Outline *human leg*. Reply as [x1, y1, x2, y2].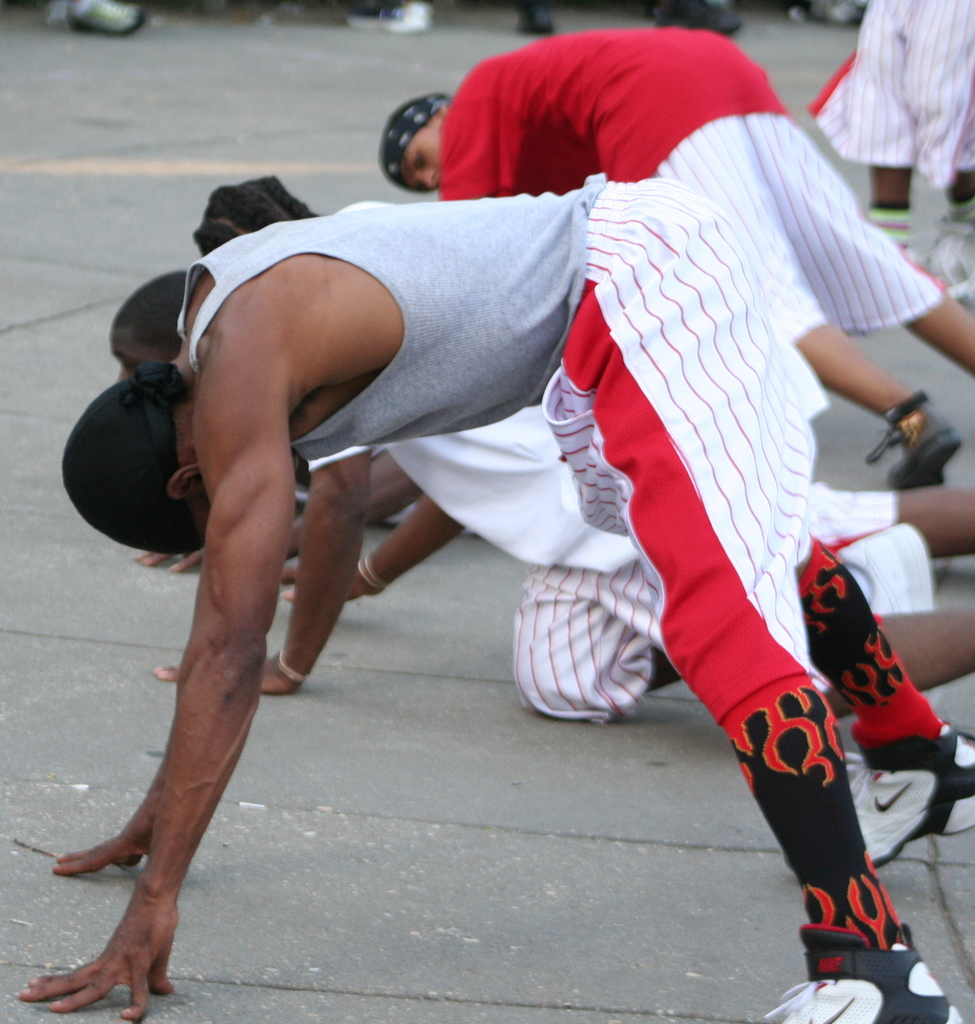
[807, 518, 974, 874].
